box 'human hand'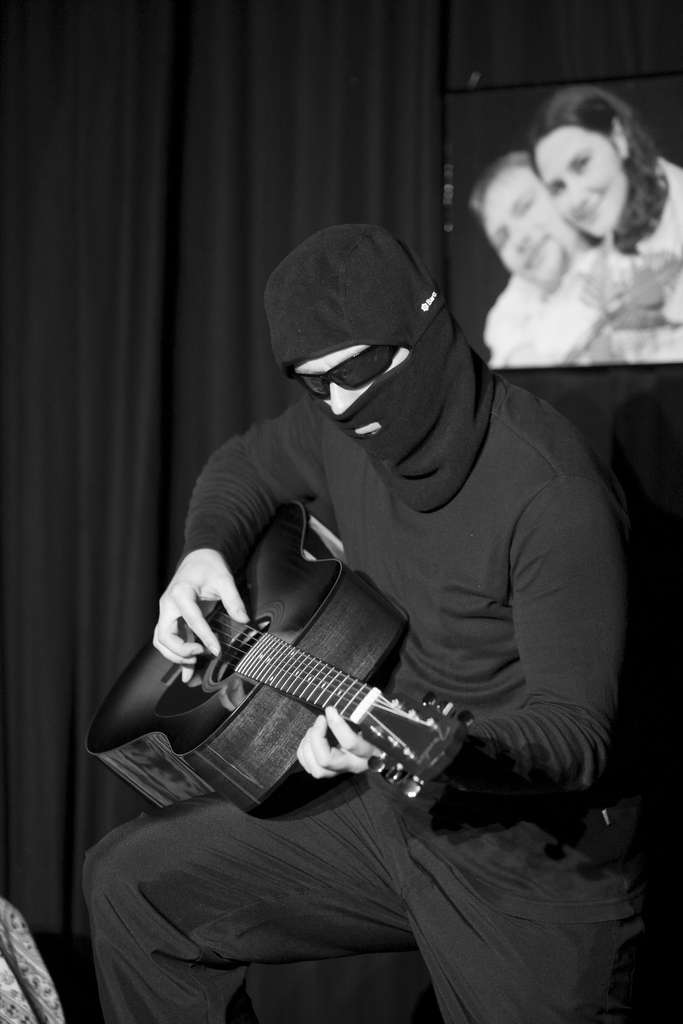
box=[151, 548, 250, 686]
